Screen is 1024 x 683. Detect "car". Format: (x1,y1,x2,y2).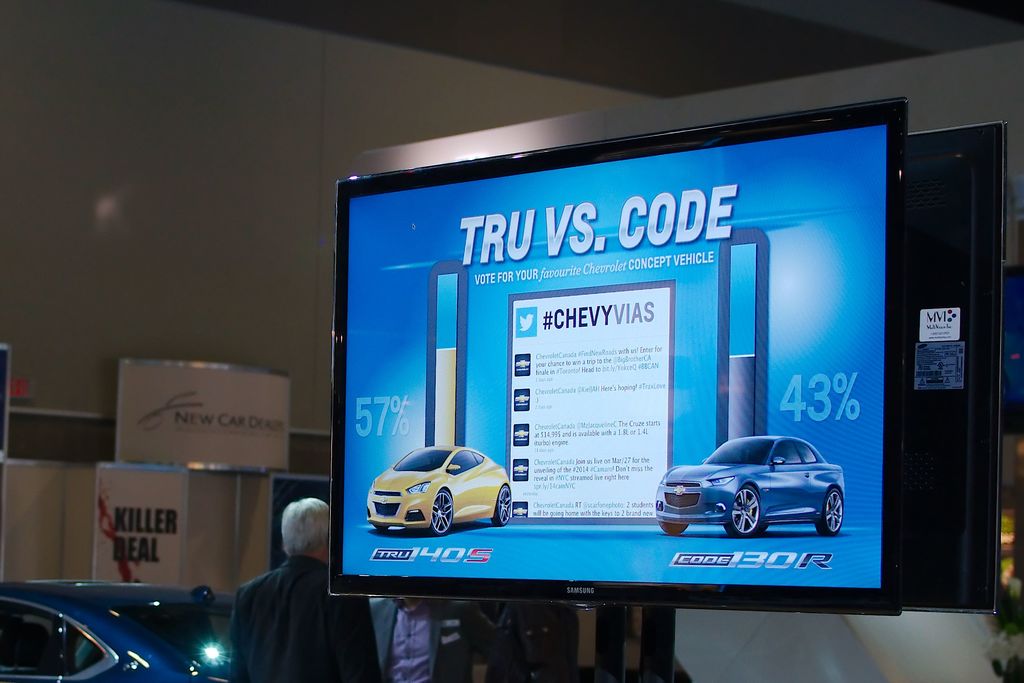
(646,441,862,552).
